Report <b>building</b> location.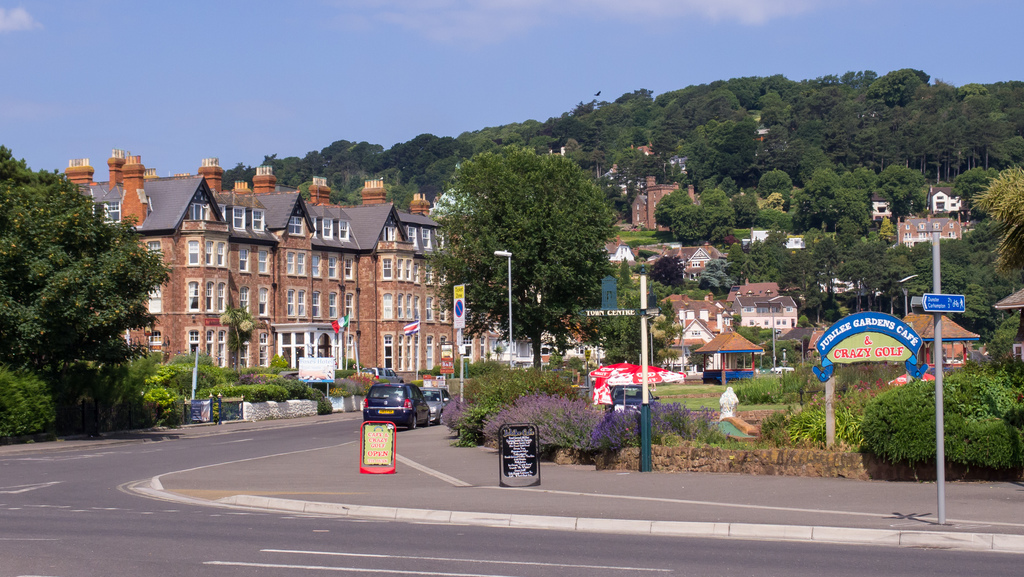
Report: [left=902, top=315, right=978, bottom=373].
